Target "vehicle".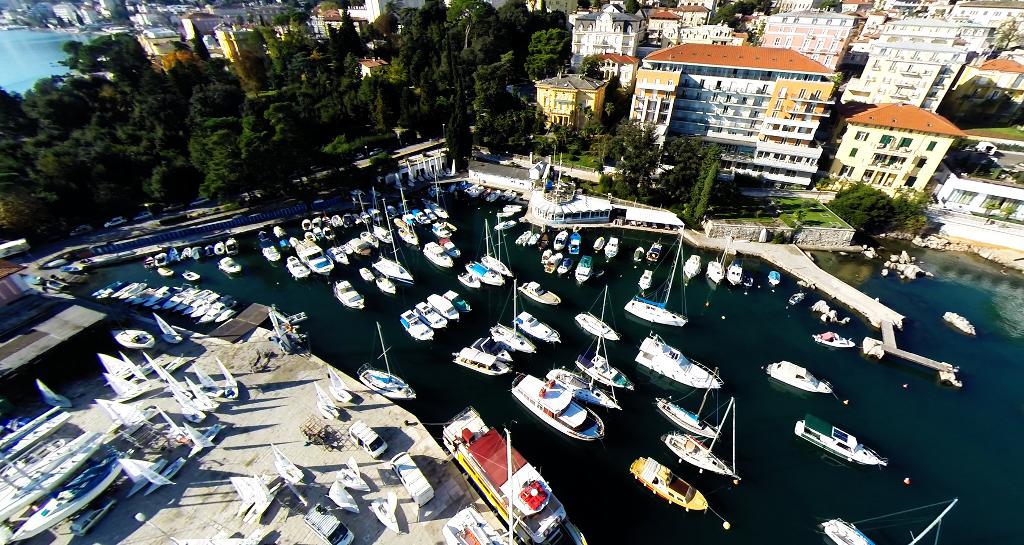
Target region: region(662, 427, 740, 480).
